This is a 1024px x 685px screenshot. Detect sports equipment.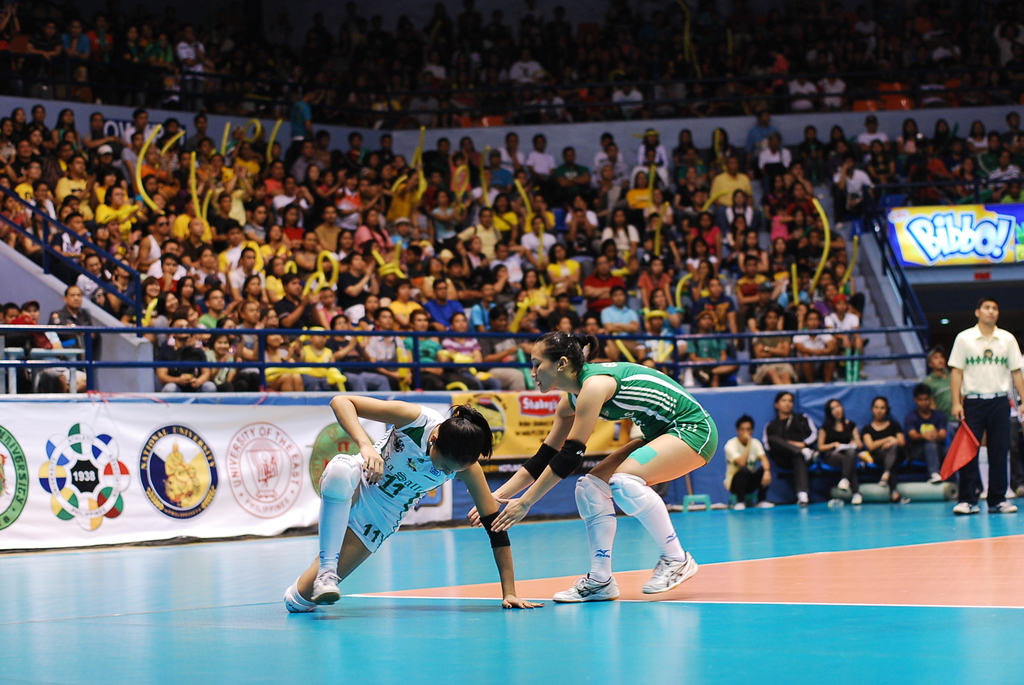
572/471/611/518.
